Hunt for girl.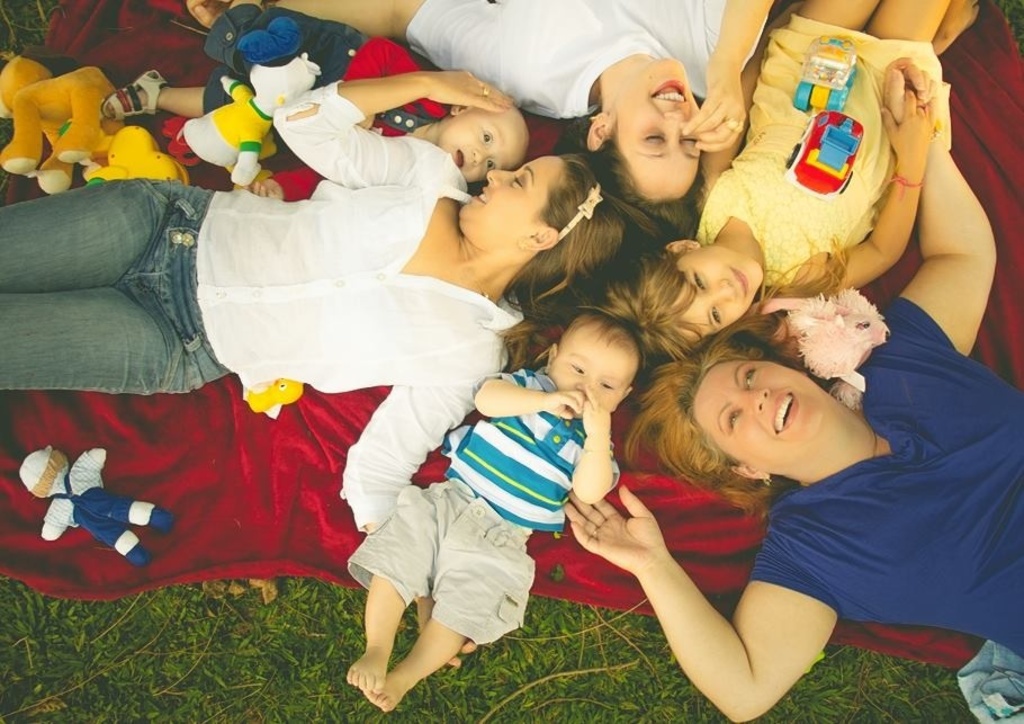
Hunted down at 572,142,1023,723.
